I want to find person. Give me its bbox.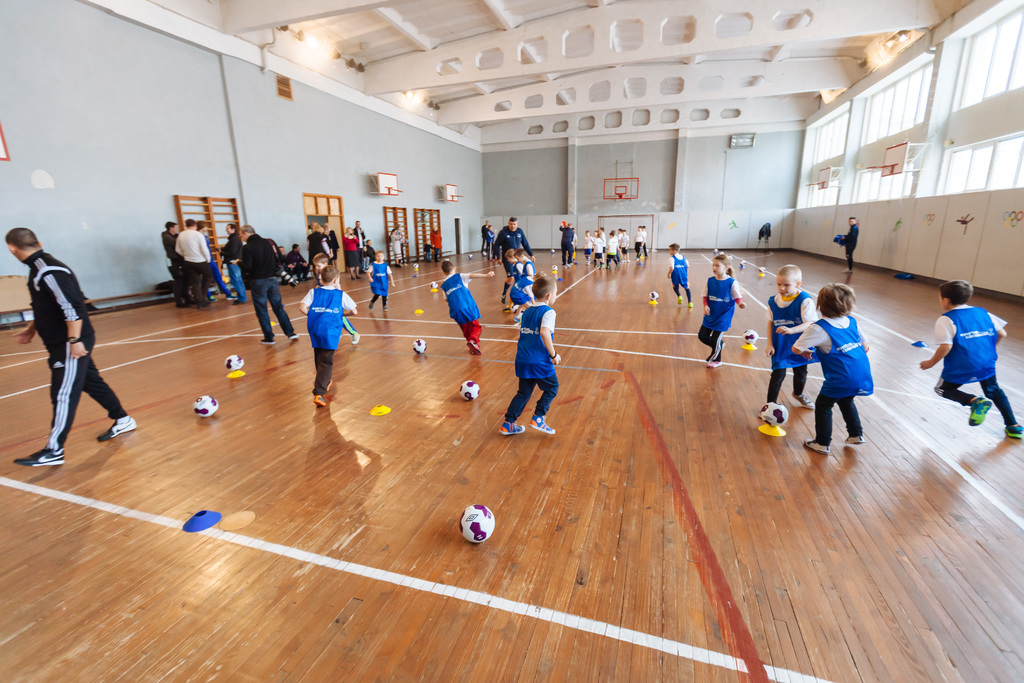
pyautogui.locateOnScreen(763, 260, 820, 411).
